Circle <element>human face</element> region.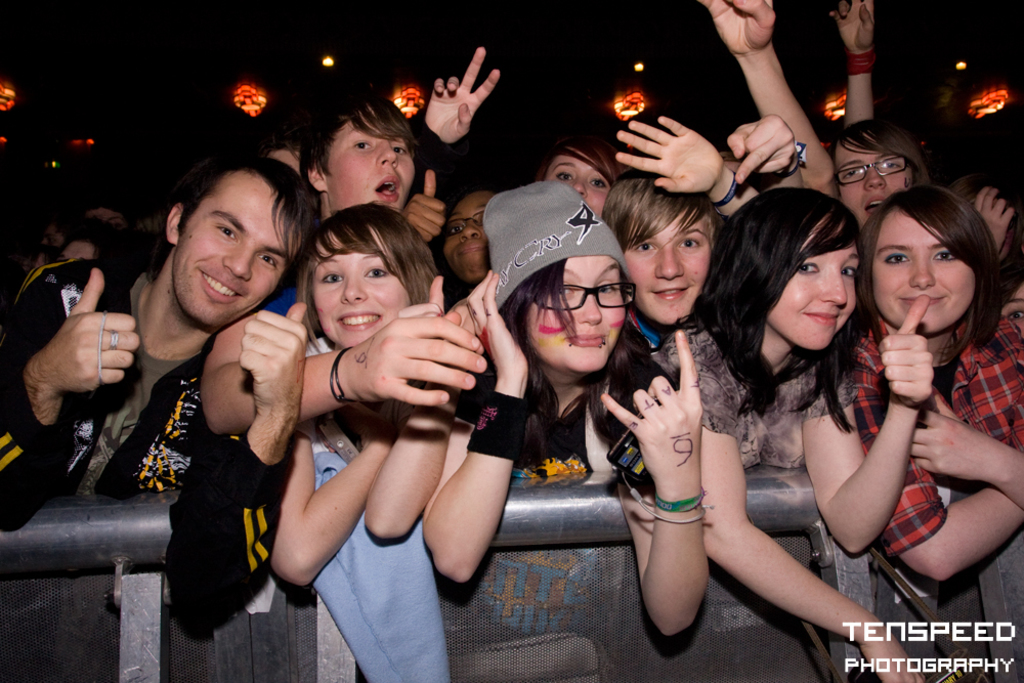
Region: (x1=833, y1=139, x2=912, y2=227).
